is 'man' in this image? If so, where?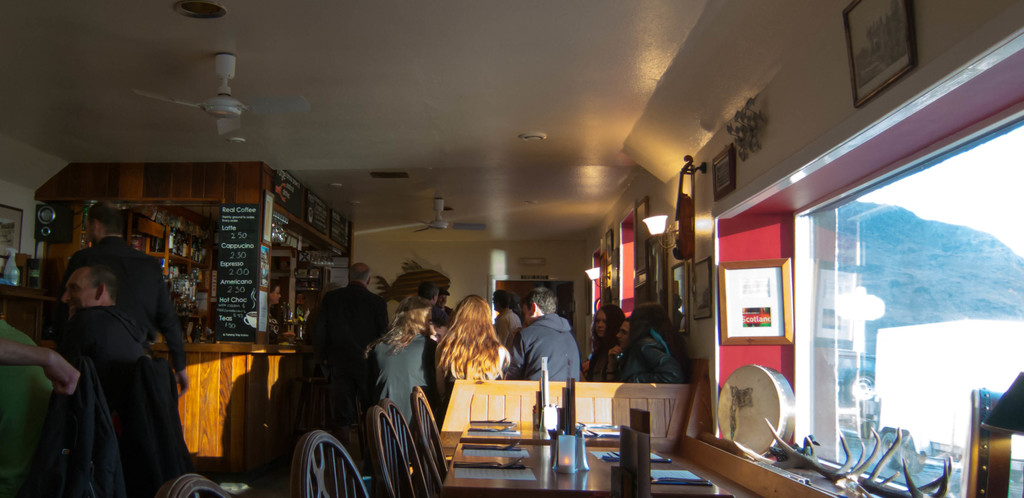
Yes, at Rect(44, 265, 154, 369).
